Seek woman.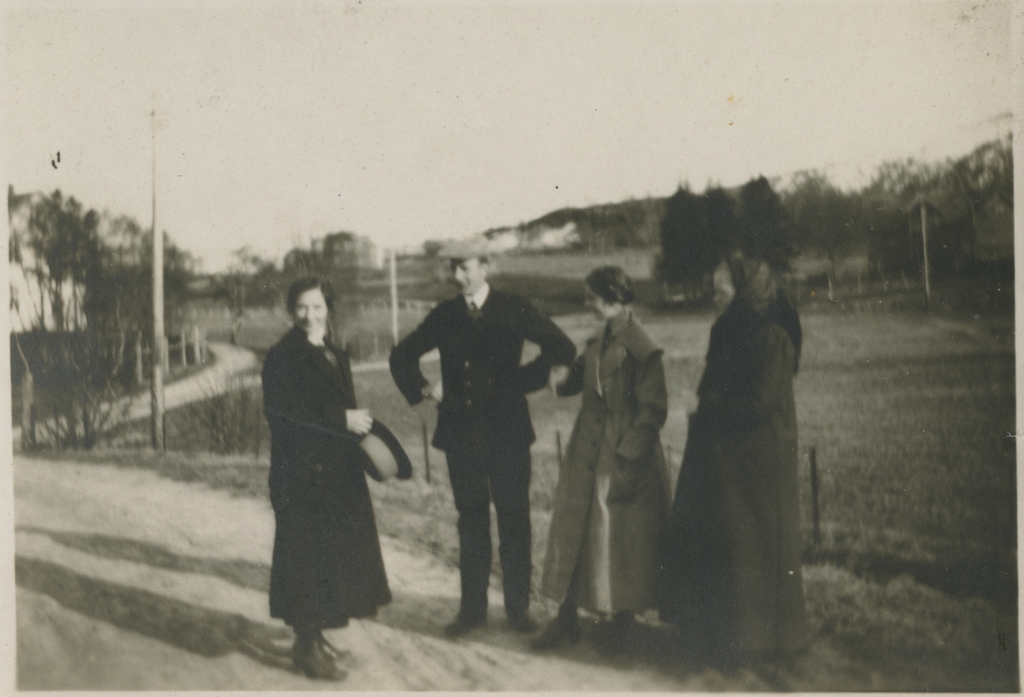
(left=523, top=263, right=679, bottom=659).
